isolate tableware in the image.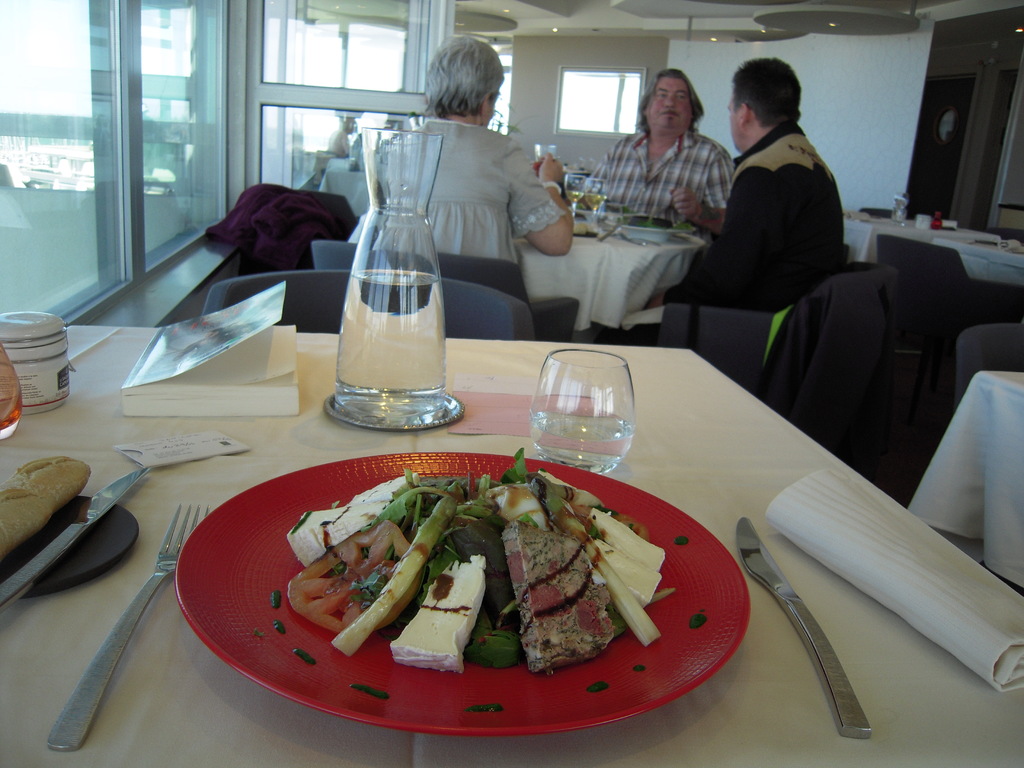
Isolated region: [left=0, top=461, right=149, bottom=614].
